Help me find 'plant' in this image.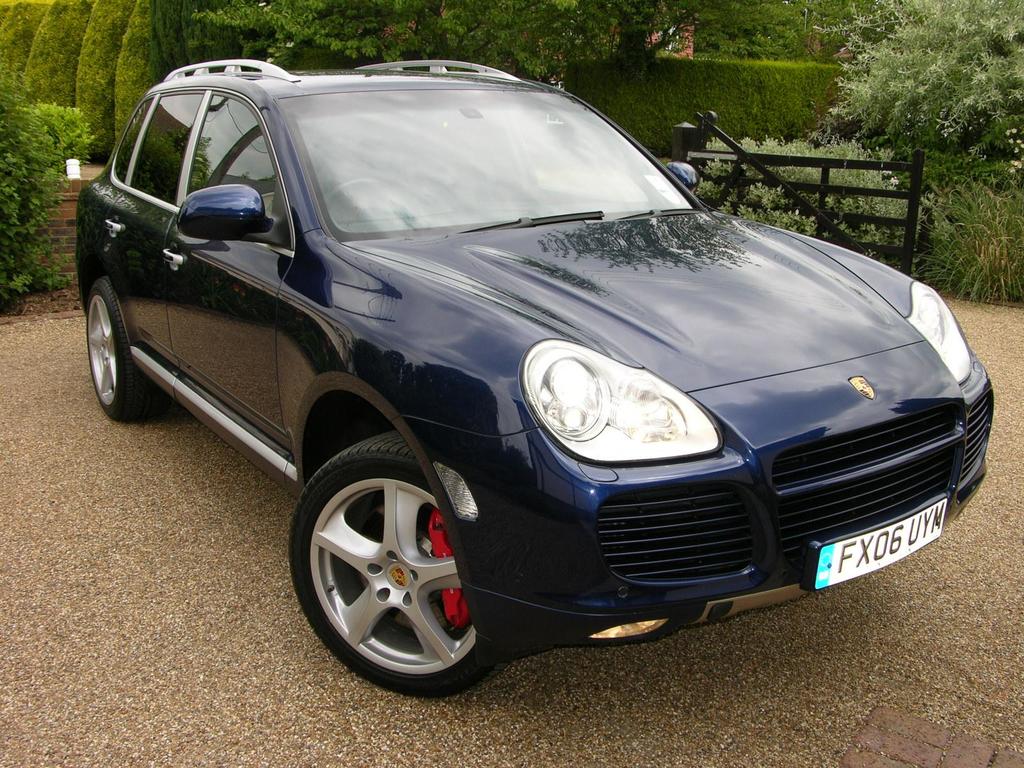
Found it: [left=691, top=135, right=913, bottom=271].
